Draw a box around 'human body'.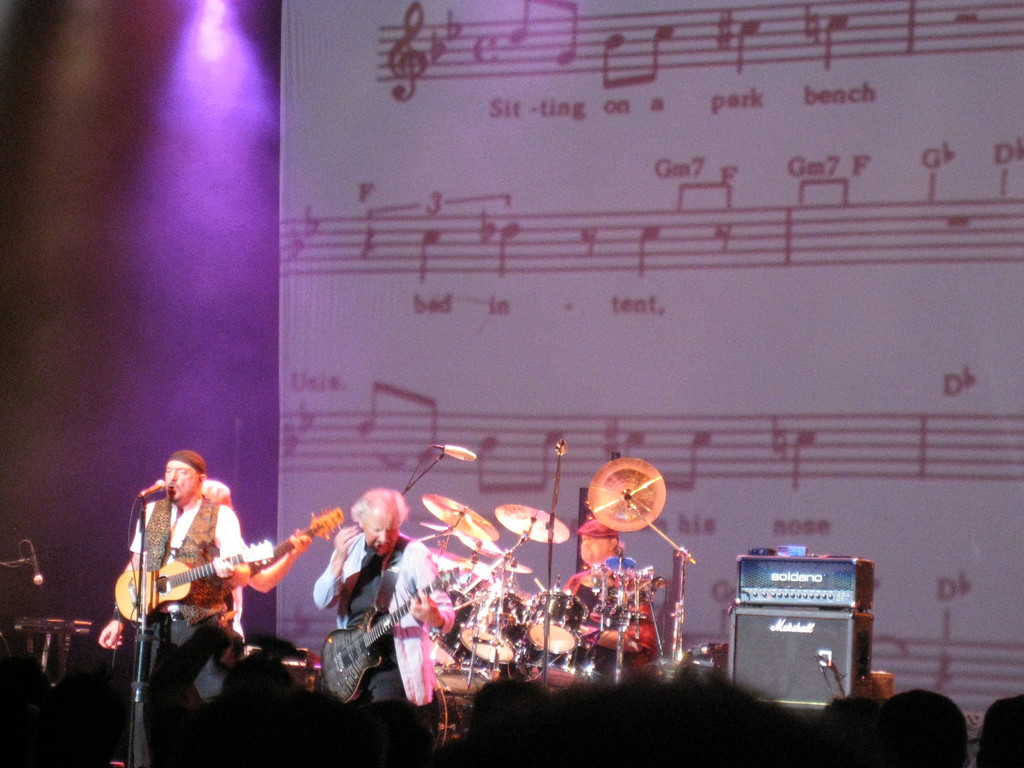
BBox(315, 487, 455, 767).
